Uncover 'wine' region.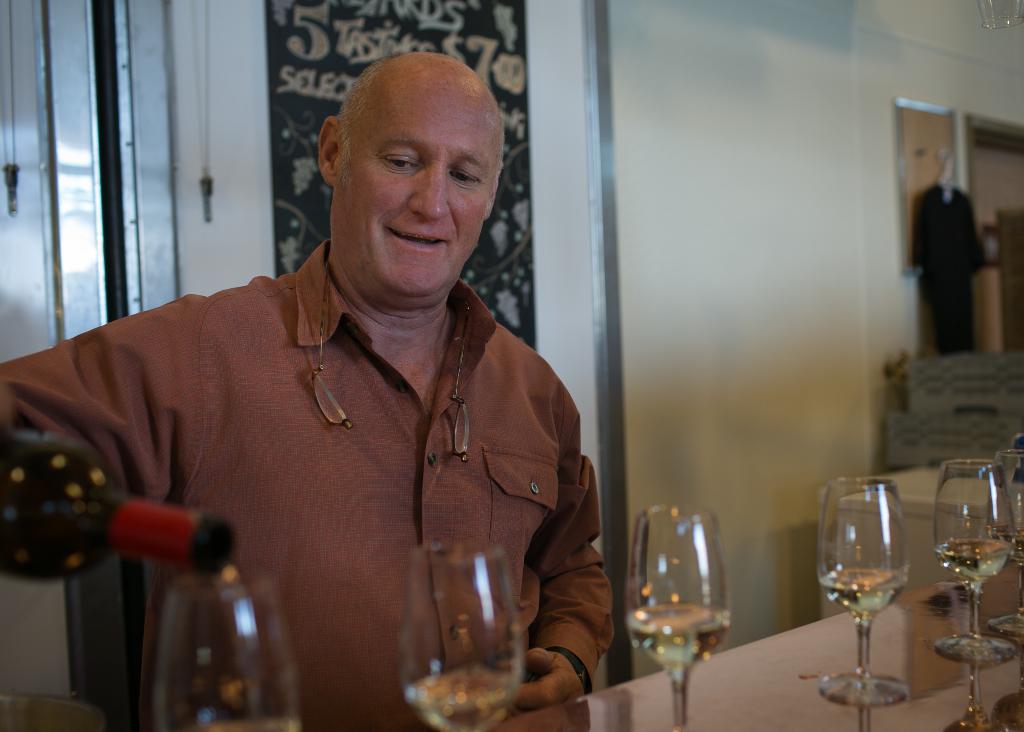
Uncovered: 812 560 903 622.
